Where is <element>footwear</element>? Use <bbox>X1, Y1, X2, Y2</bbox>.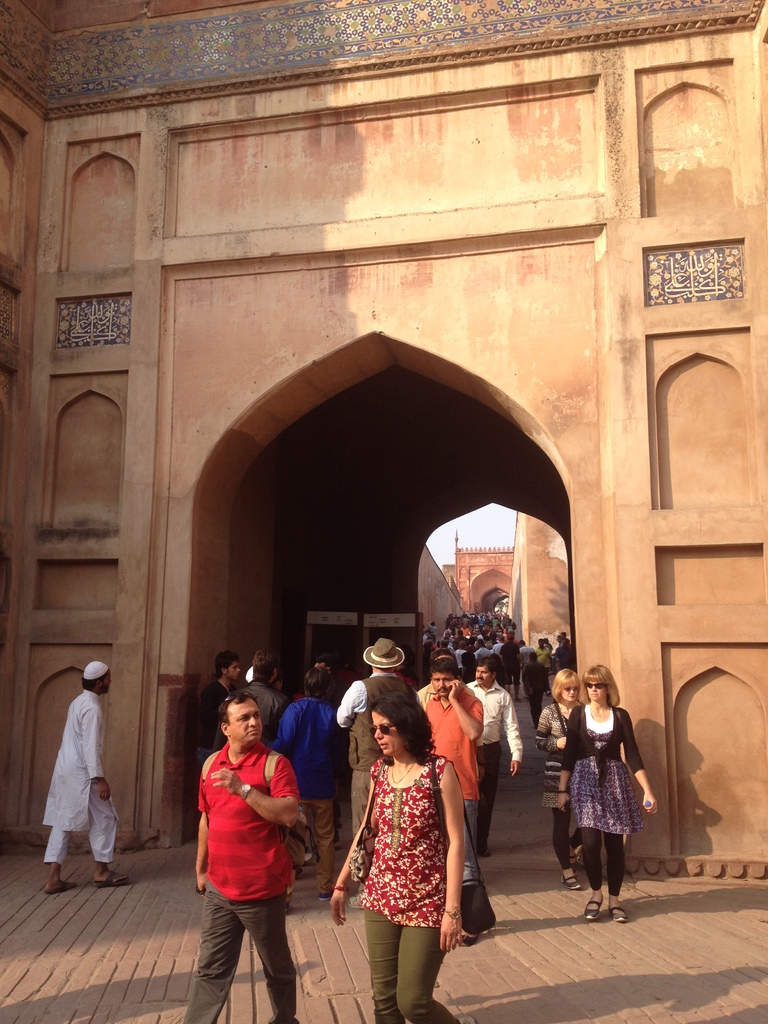
<bbox>93, 872, 125, 889</bbox>.
